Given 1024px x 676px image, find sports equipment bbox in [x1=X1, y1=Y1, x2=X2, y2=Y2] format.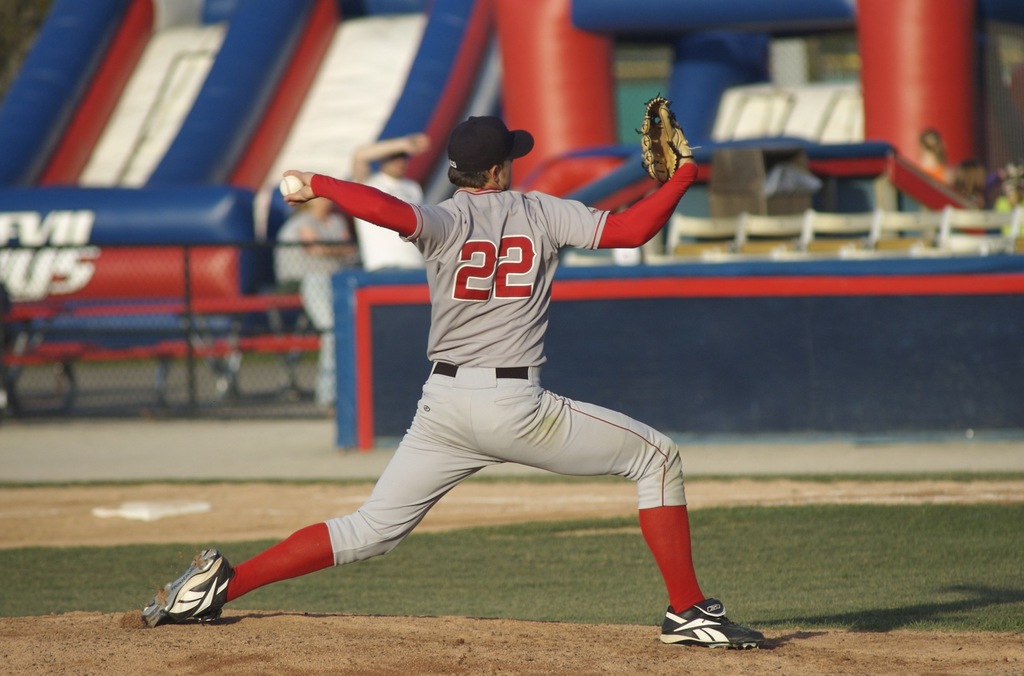
[x1=283, y1=174, x2=304, y2=199].
